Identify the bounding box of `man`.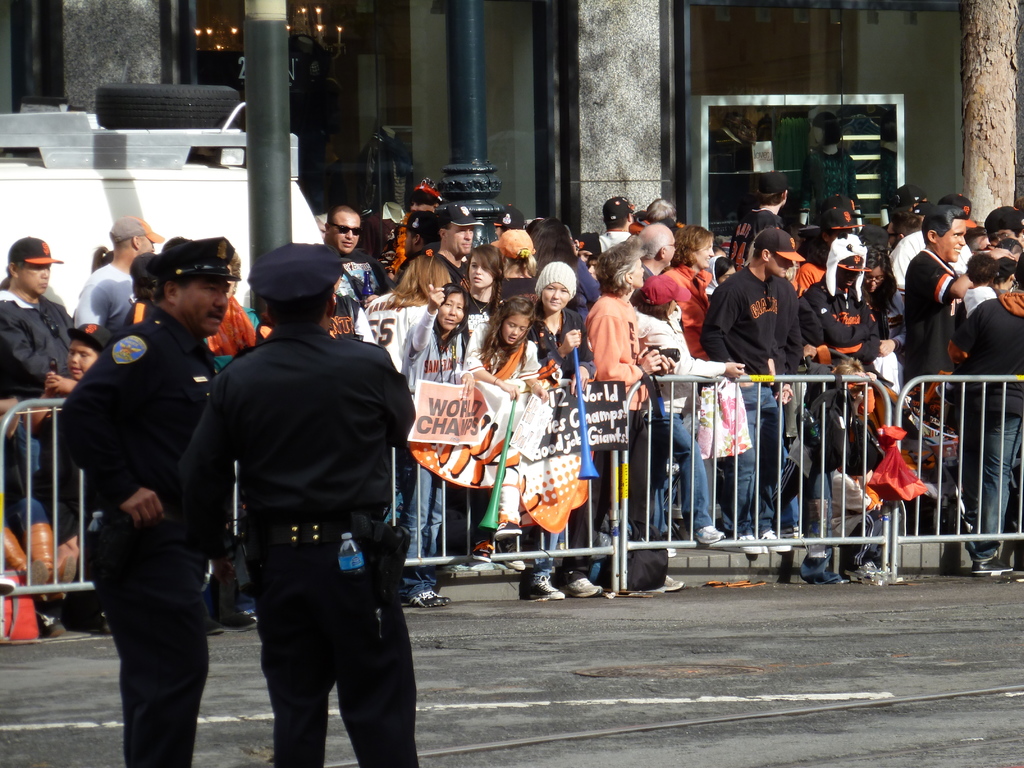
box(0, 236, 71, 579).
